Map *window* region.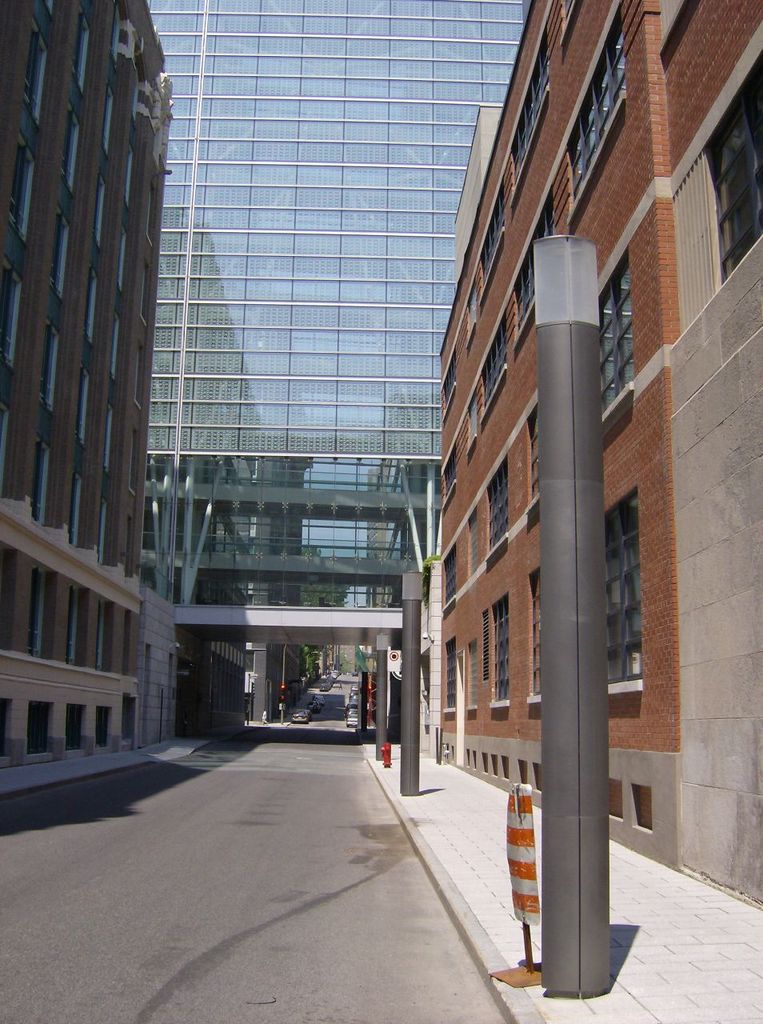
Mapped to <bbox>601, 260, 637, 404</bbox>.
